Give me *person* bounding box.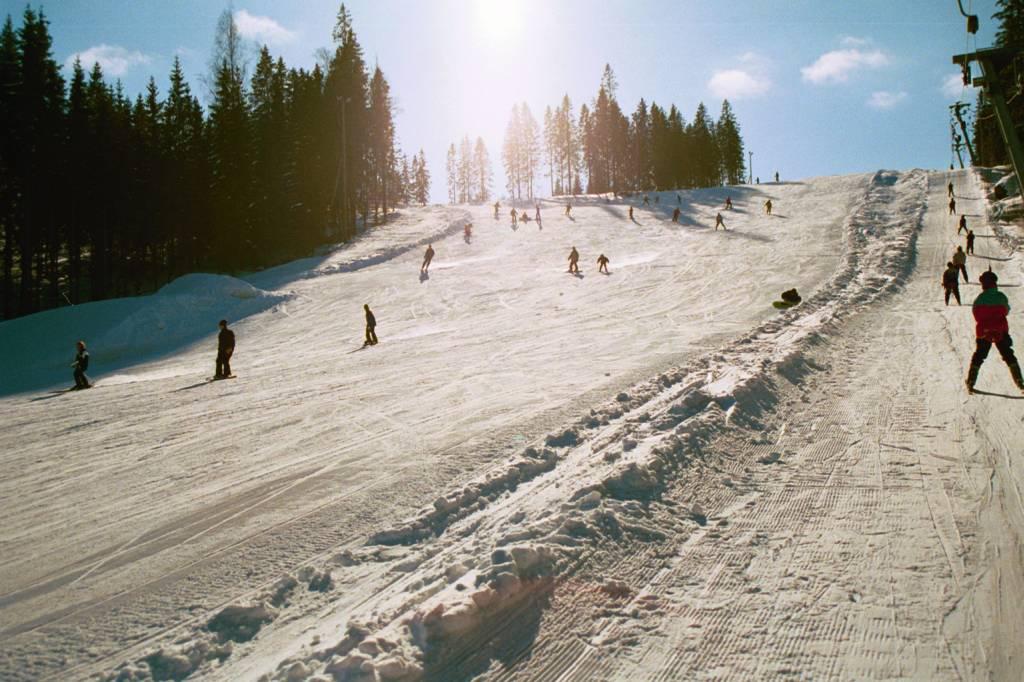
567:246:579:270.
